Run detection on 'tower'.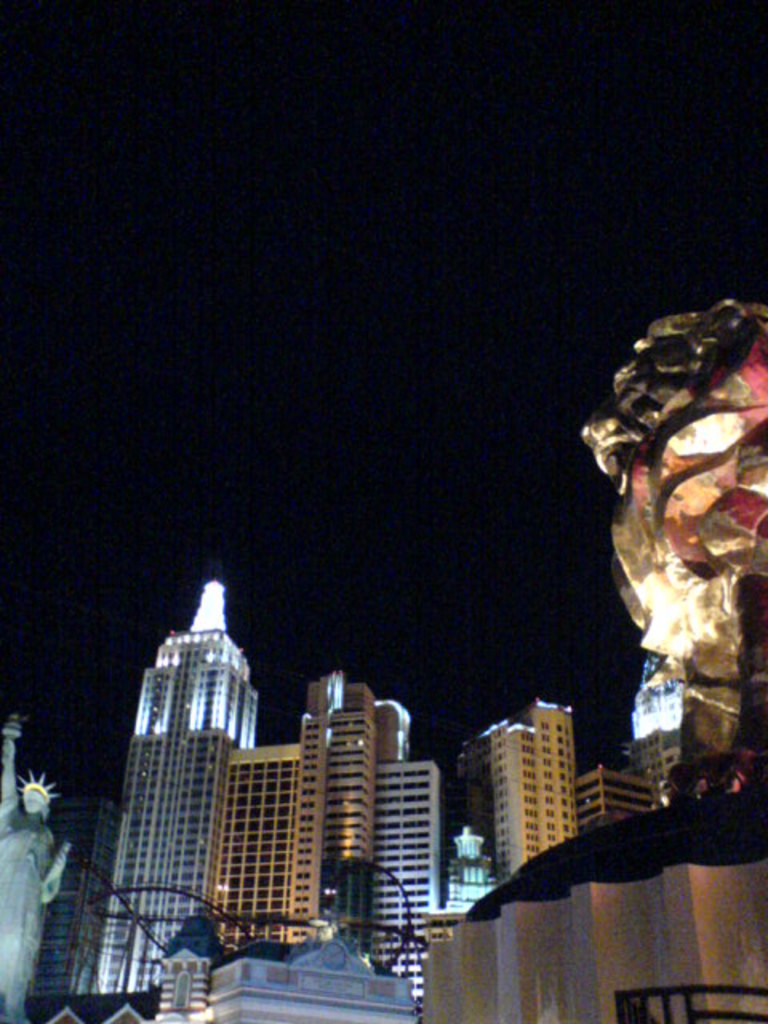
Result: {"left": 62, "top": 576, "right": 258, "bottom": 997}.
